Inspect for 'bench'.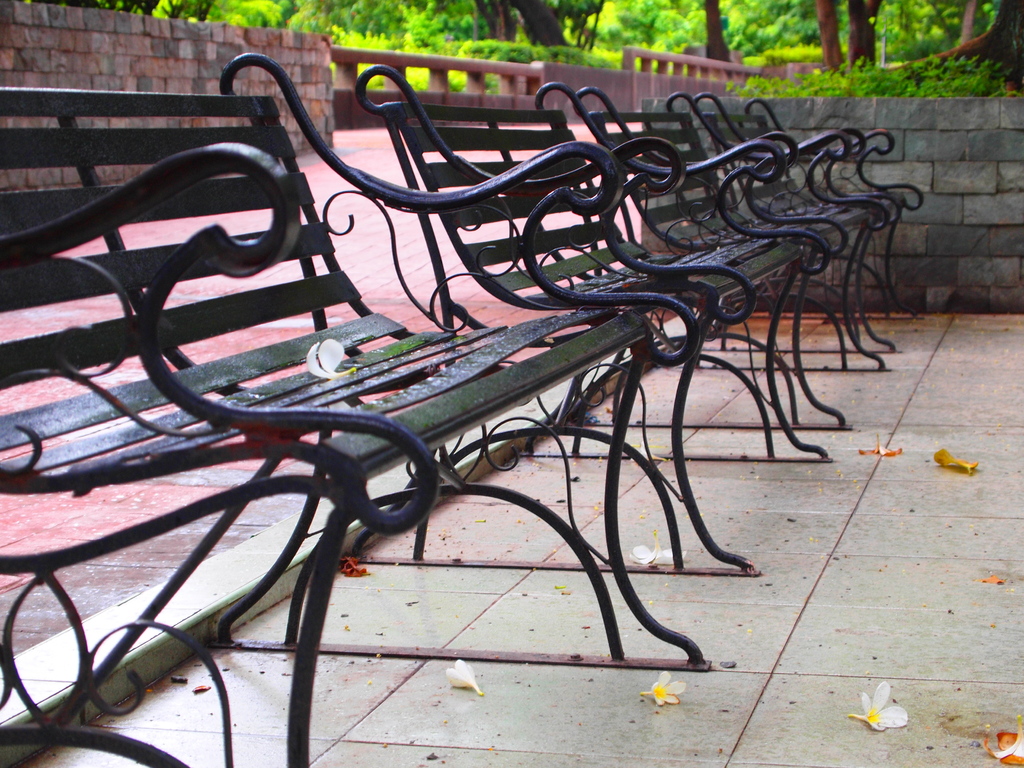
Inspection: (x1=571, y1=86, x2=890, y2=431).
